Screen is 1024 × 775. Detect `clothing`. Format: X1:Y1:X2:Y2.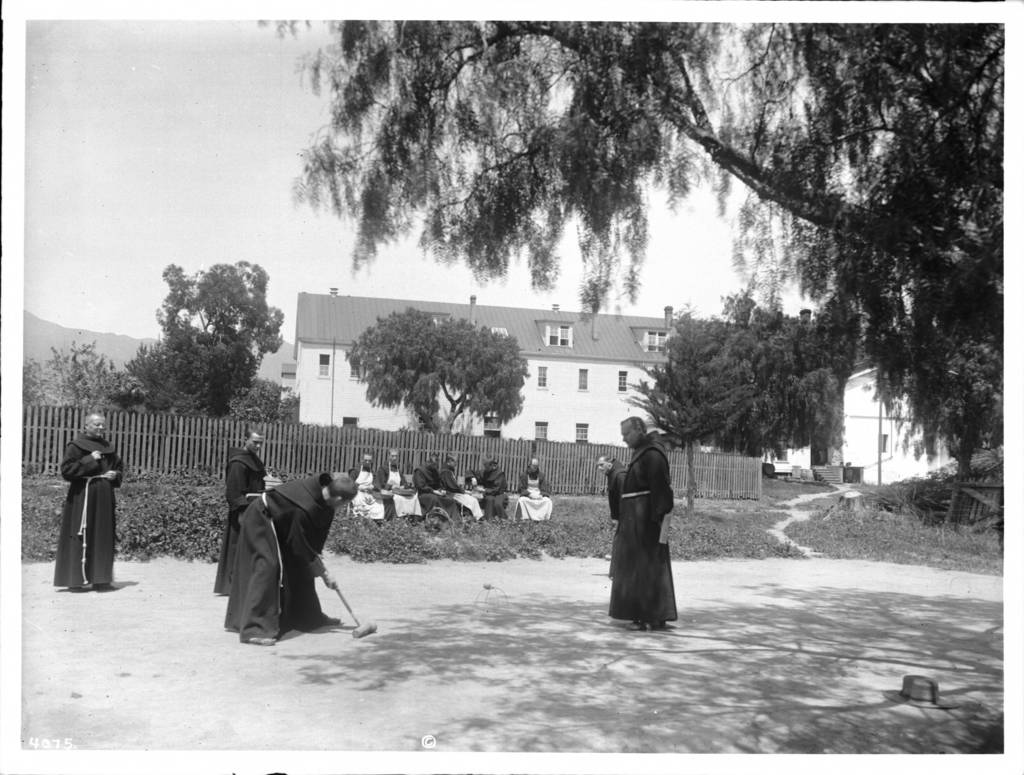
509:466:554:520.
